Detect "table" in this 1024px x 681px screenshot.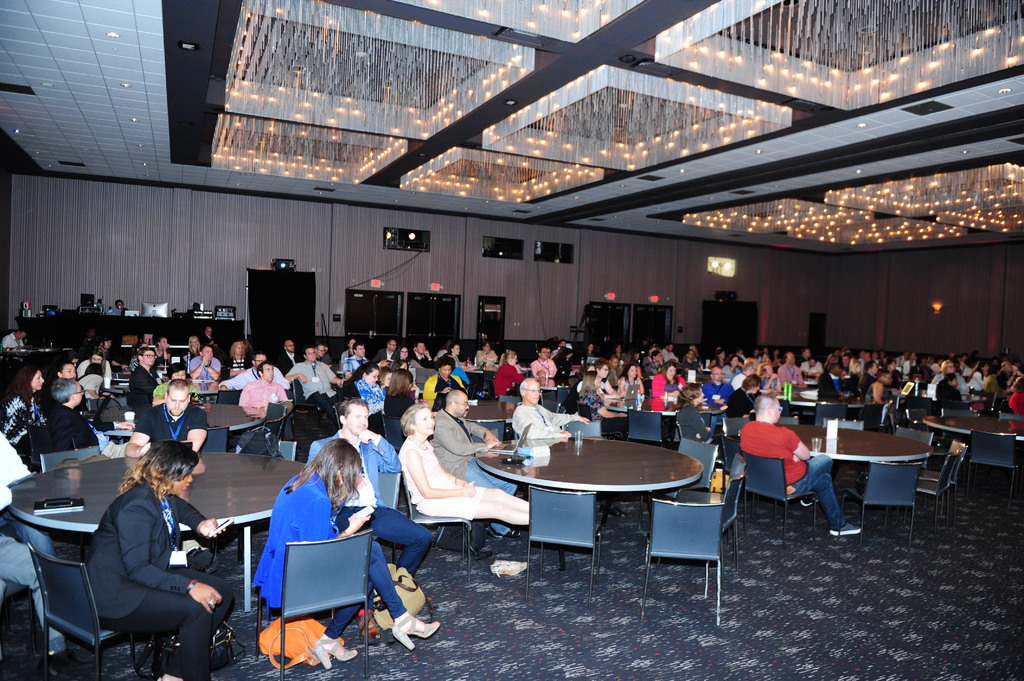
Detection: 483:432:717:580.
